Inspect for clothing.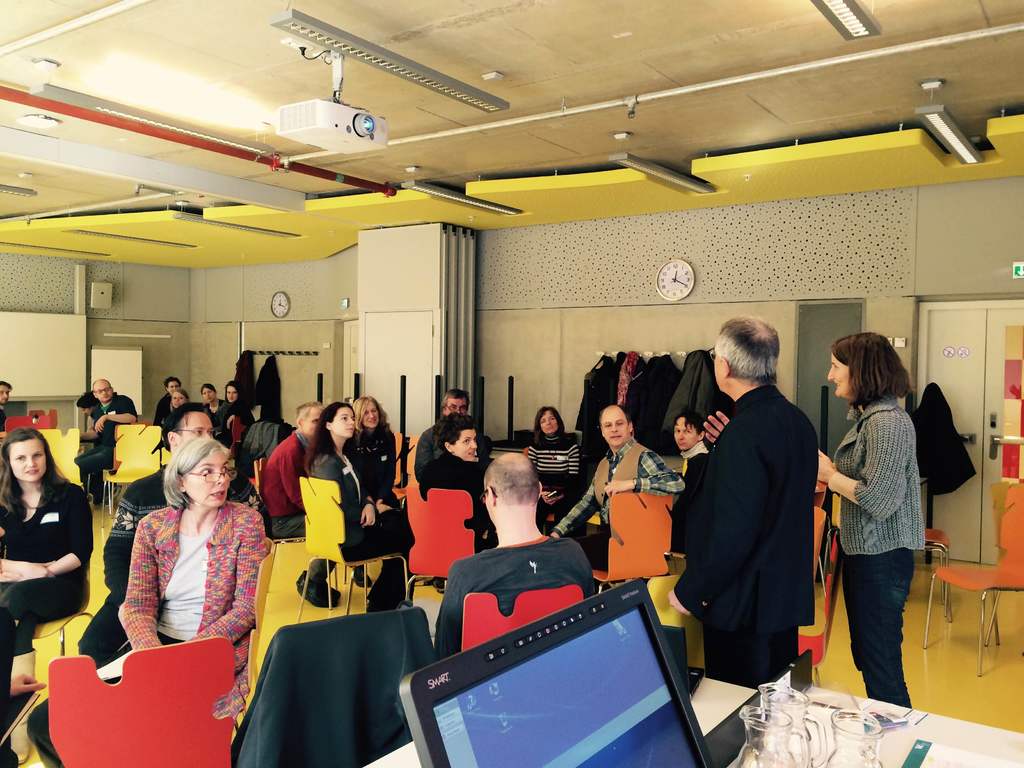
Inspection: locate(156, 391, 168, 425).
